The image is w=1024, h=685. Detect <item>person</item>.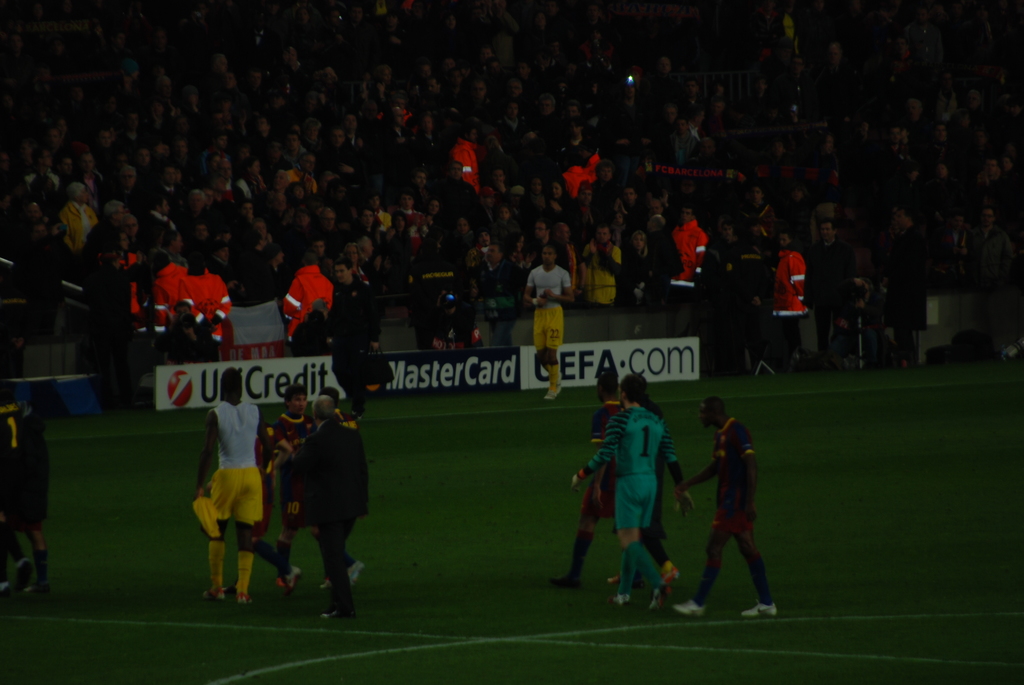
Detection: (153,238,195,344).
